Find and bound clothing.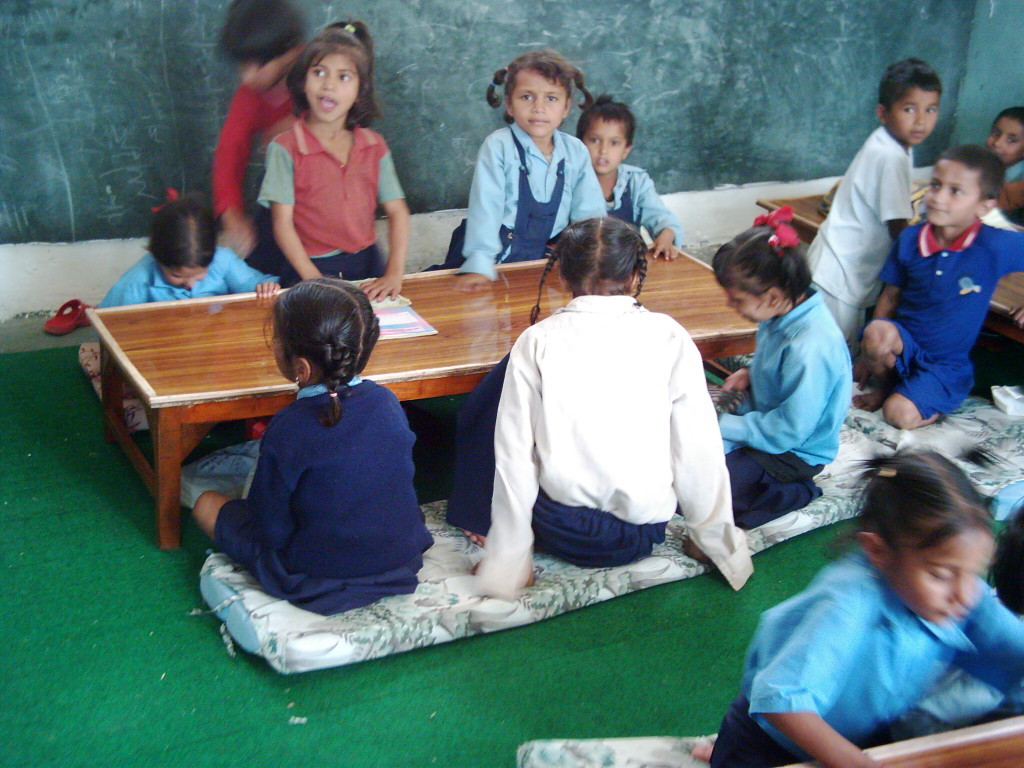
Bound: <bbox>891, 211, 1023, 412</bbox>.
